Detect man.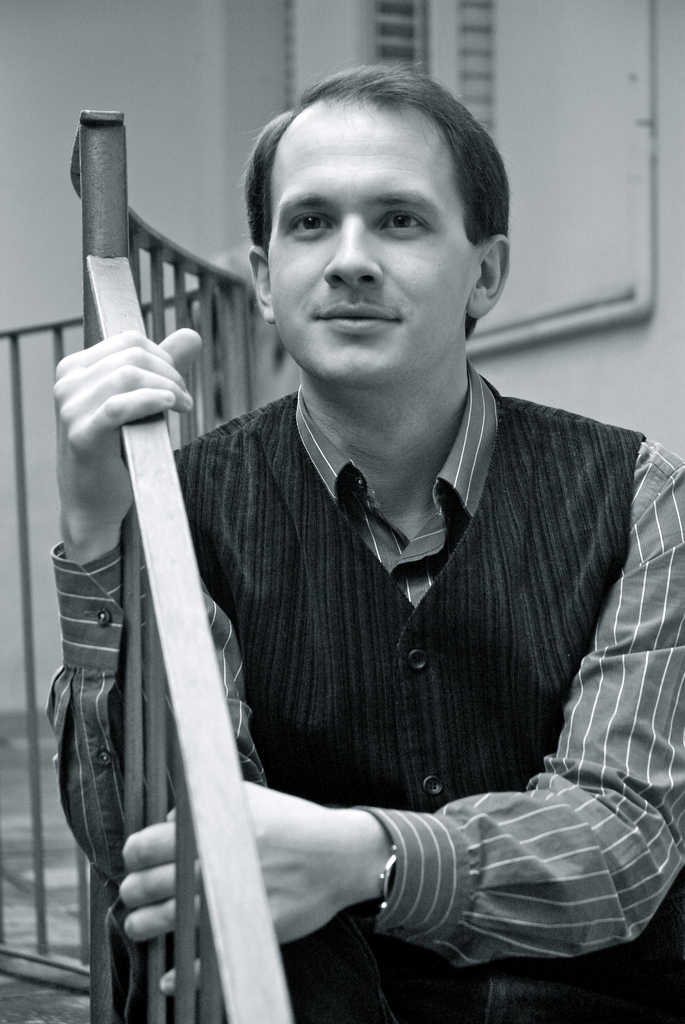
Detected at <region>111, 54, 618, 1023</region>.
